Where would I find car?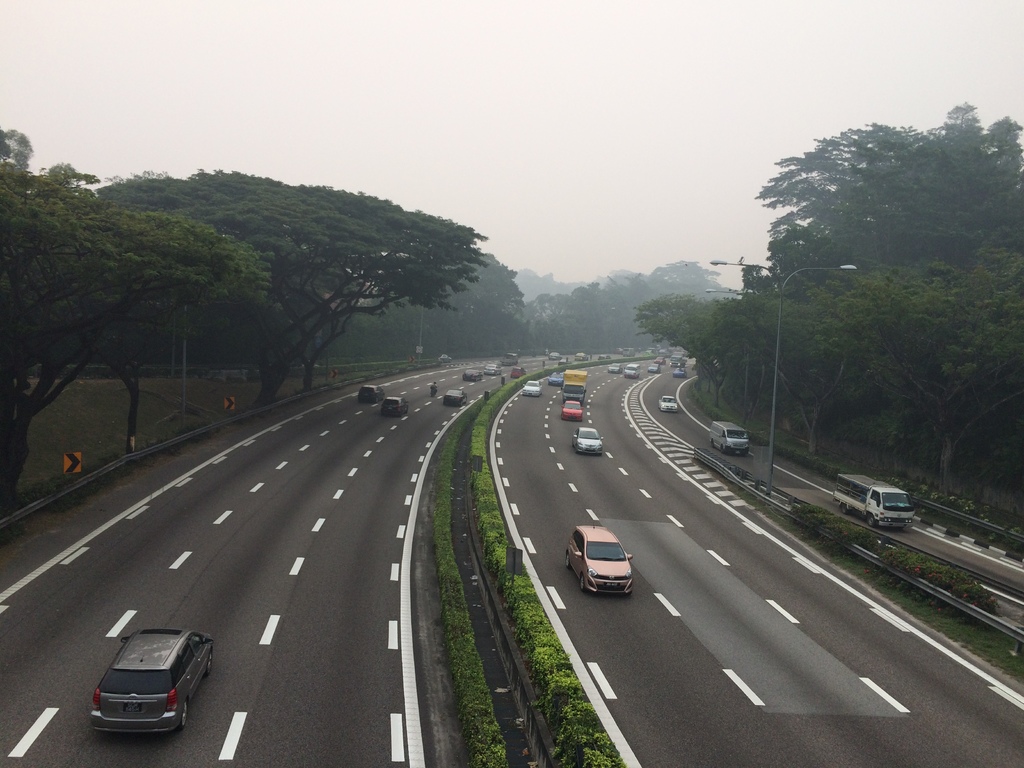
At x1=563, y1=399, x2=580, y2=417.
